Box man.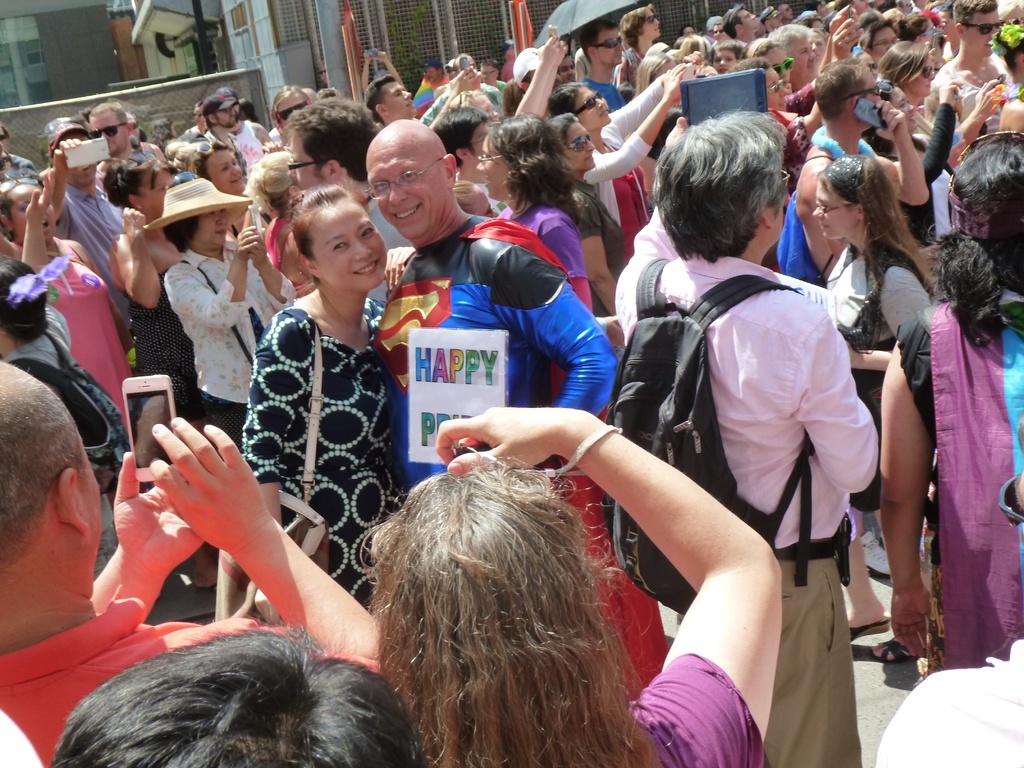
282 98 424 262.
